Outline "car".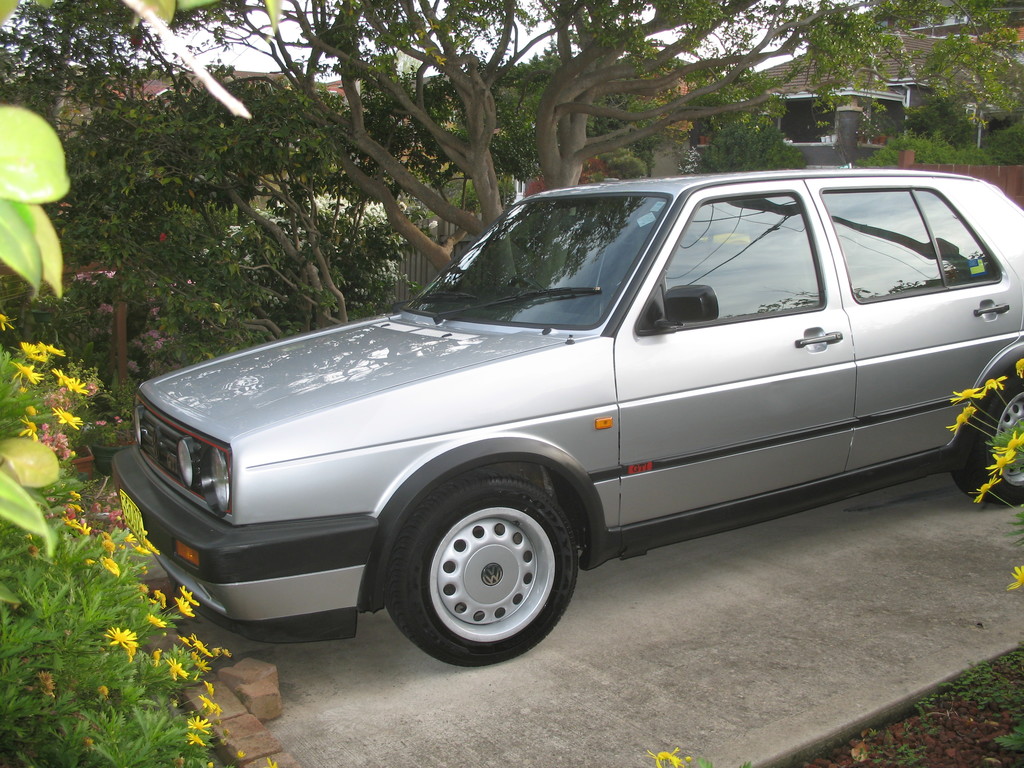
Outline: {"left": 113, "top": 166, "right": 1023, "bottom": 667}.
